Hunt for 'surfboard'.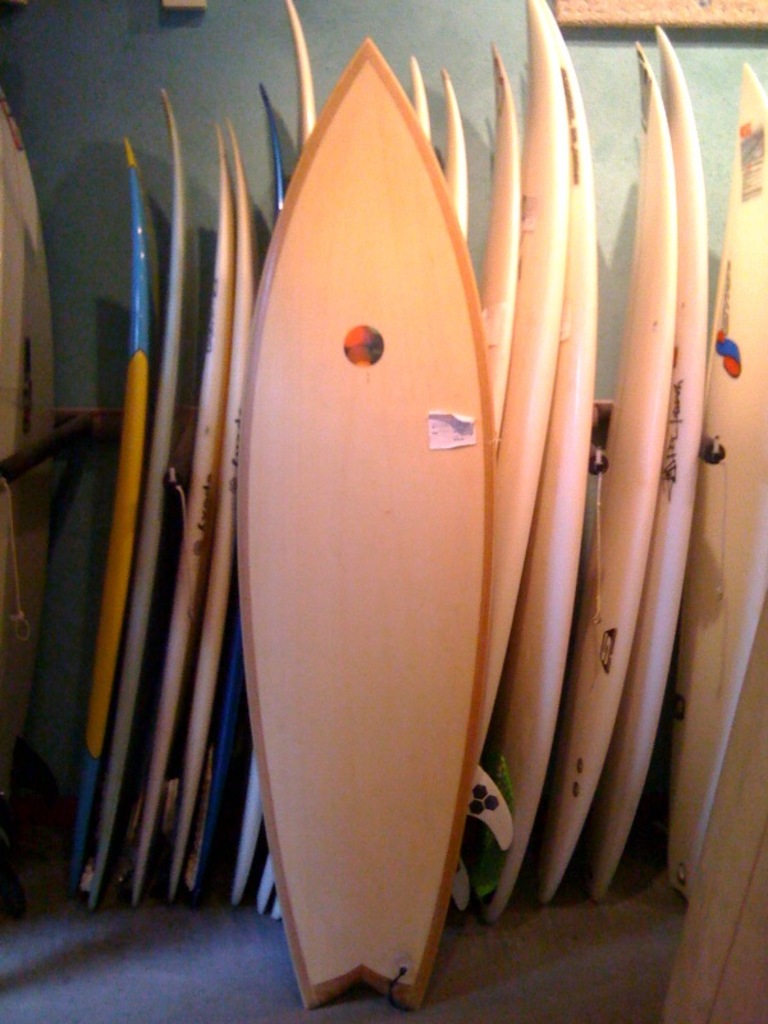
Hunted down at bbox=[64, 137, 161, 899].
